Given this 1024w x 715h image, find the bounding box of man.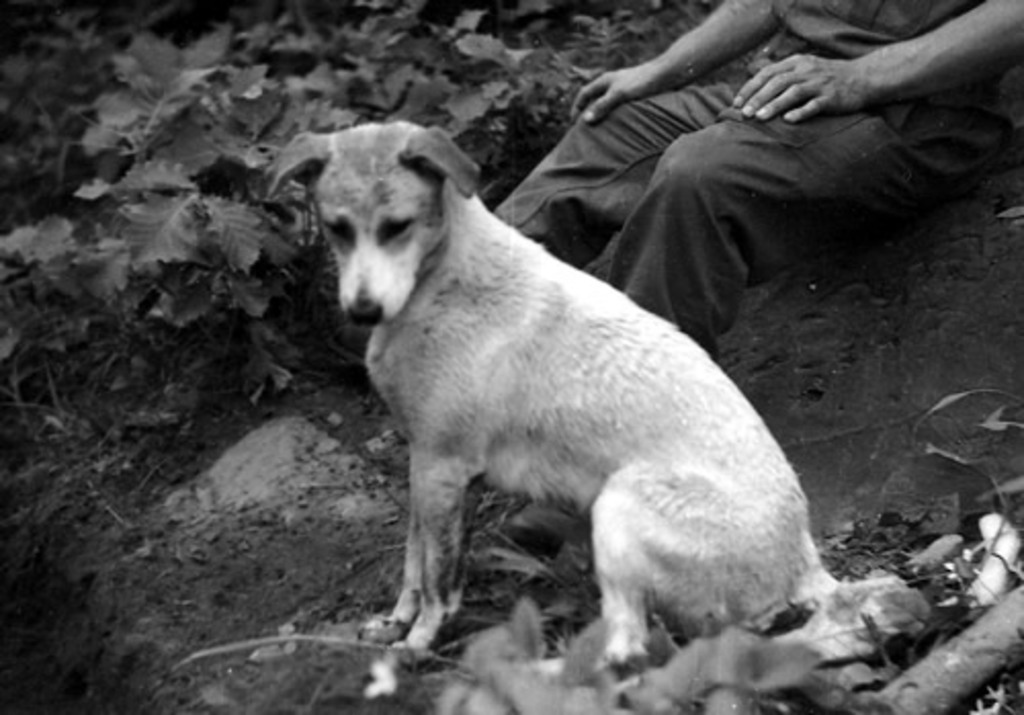
[485, 0, 1022, 377].
